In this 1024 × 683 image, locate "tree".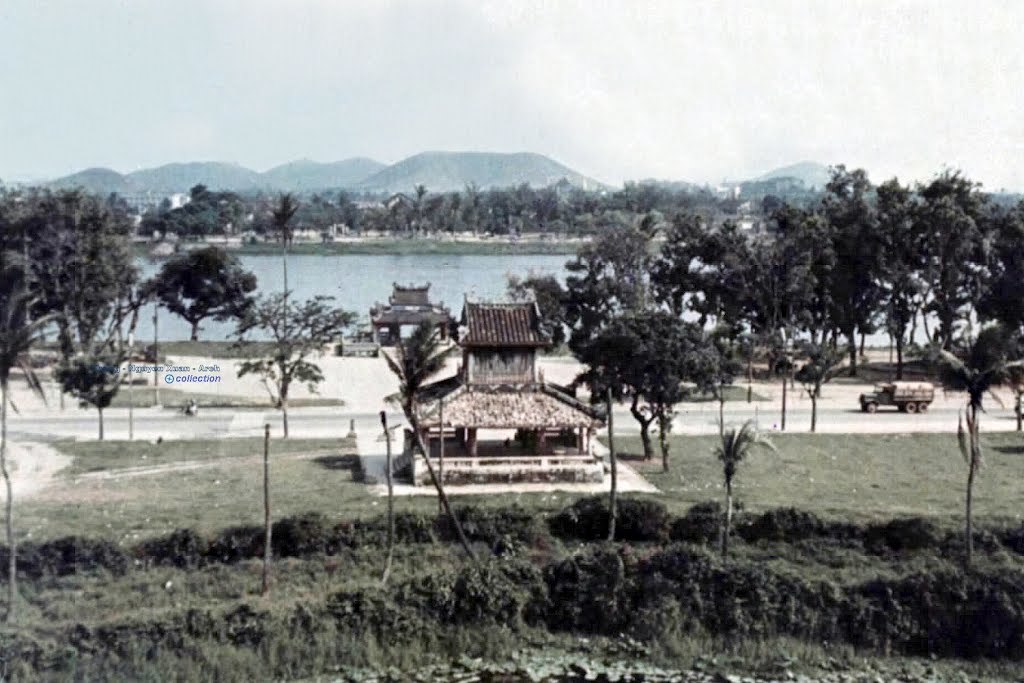
Bounding box: bbox(841, 165, 984, 351).
